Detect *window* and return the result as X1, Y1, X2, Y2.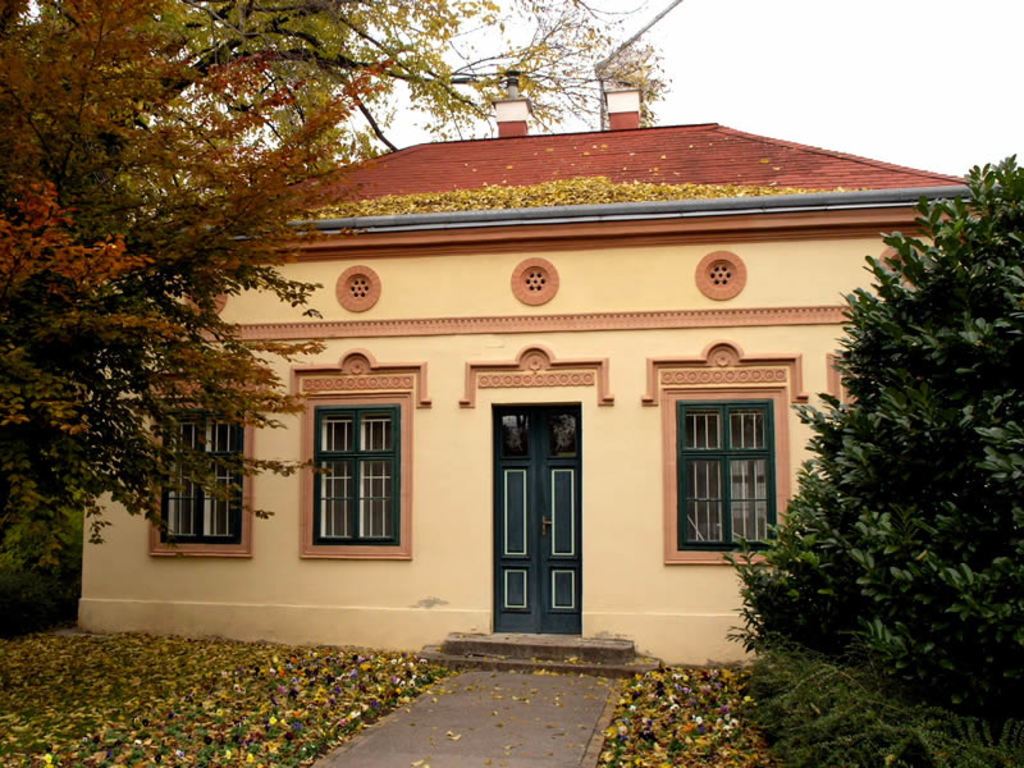
699, 253, 754, 303.
